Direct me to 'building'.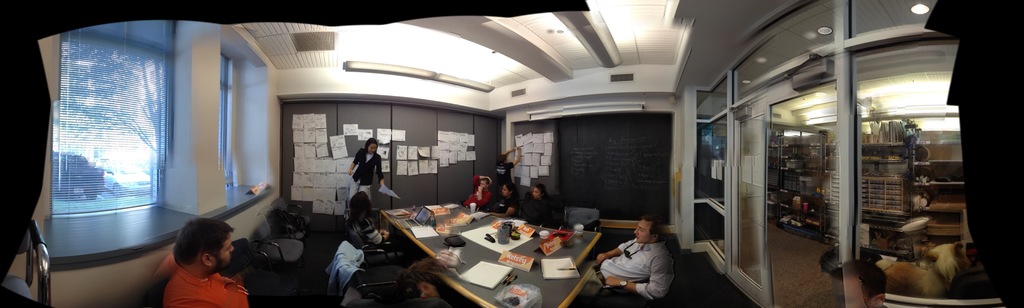
Direction: 0:0:1023:307.
